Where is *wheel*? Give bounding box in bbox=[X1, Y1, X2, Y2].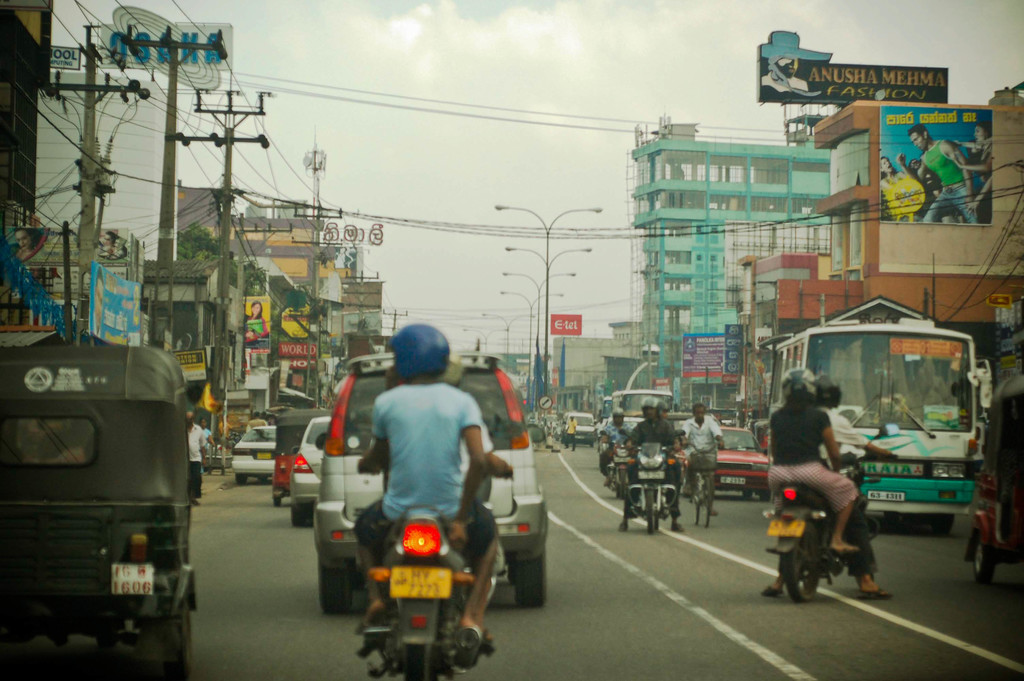
bbox=[785, 528, 827, 611].
